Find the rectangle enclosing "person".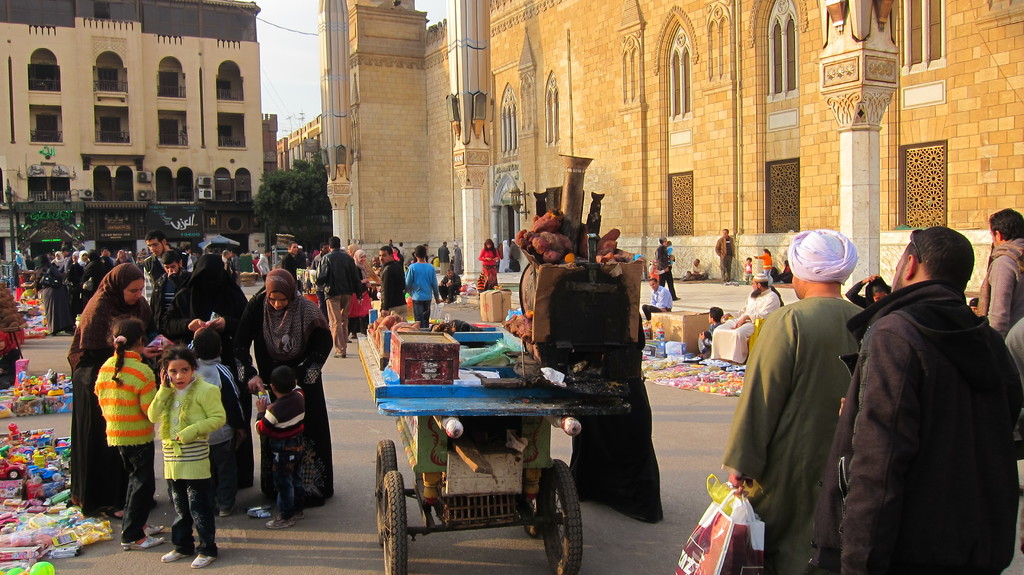
[780,257,796,285].
